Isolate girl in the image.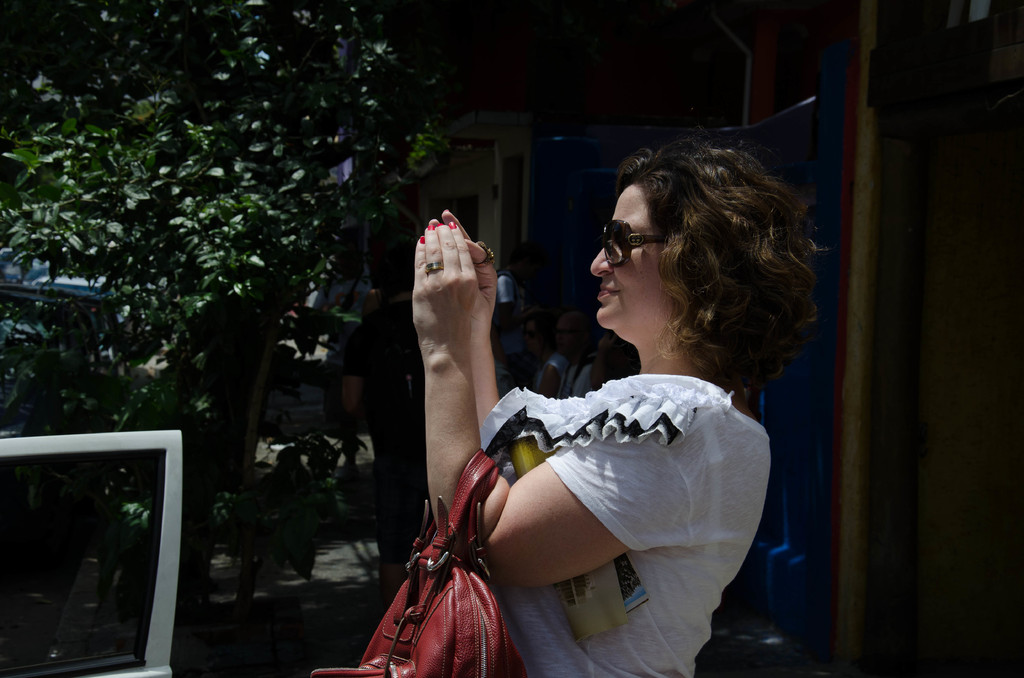
Isolated region: bbox=[415, 134, 816, 677].
